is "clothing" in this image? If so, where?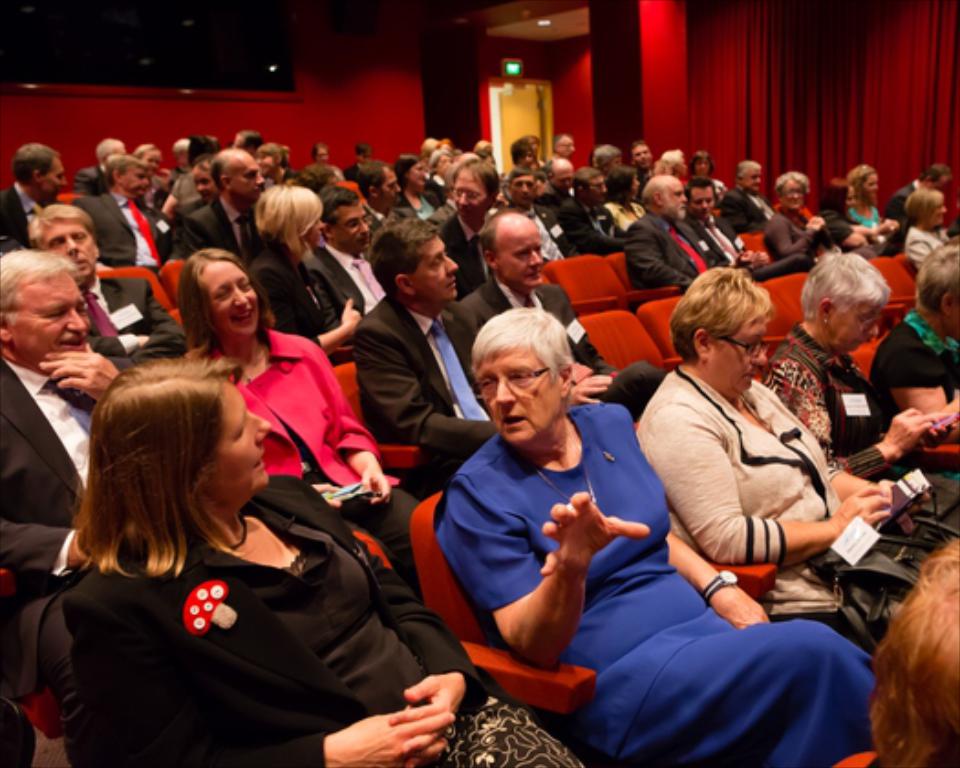
Yes, at 885, 315, 958, 421.
